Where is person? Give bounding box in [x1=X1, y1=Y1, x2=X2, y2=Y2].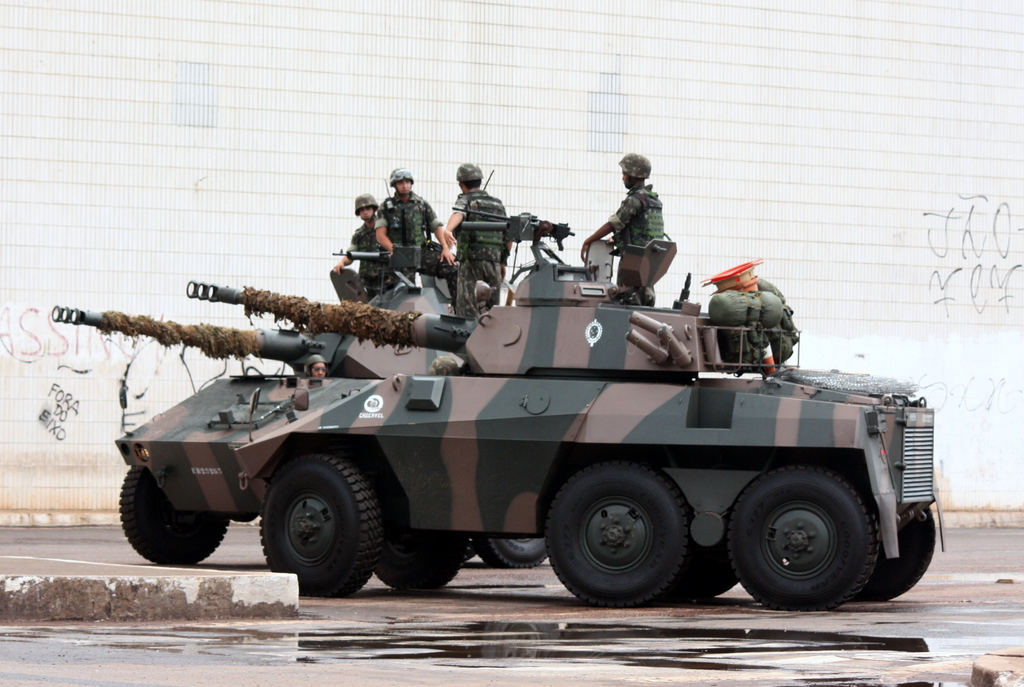
[x1=330, y1=194, x2=378, y2=303].
